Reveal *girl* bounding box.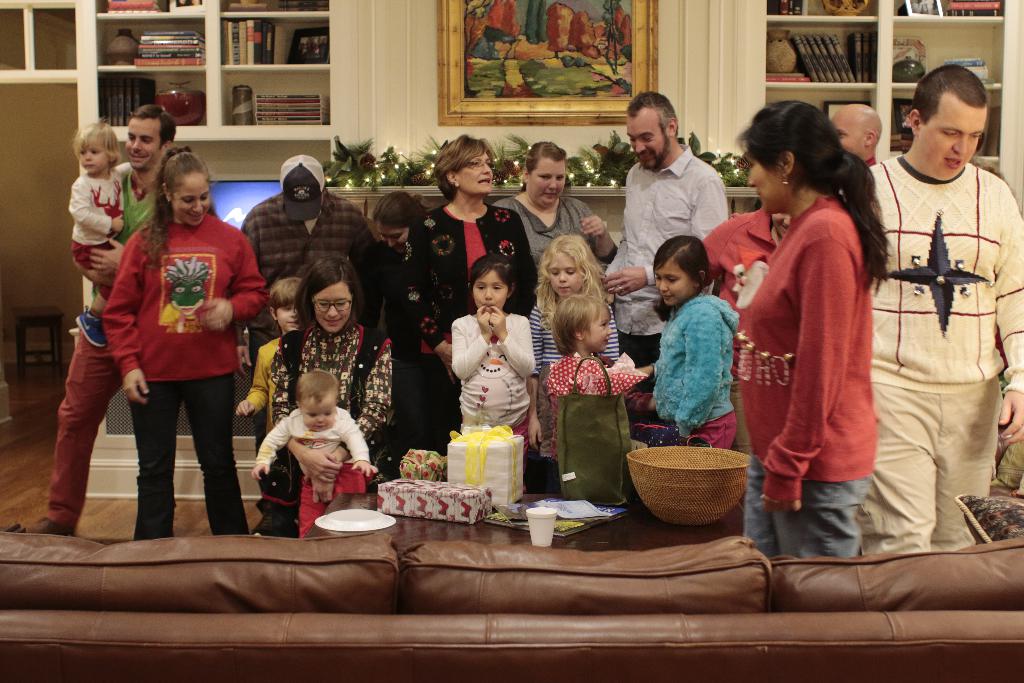
Revealed: (x1=520, y1=235, x2=622, y2=491).
